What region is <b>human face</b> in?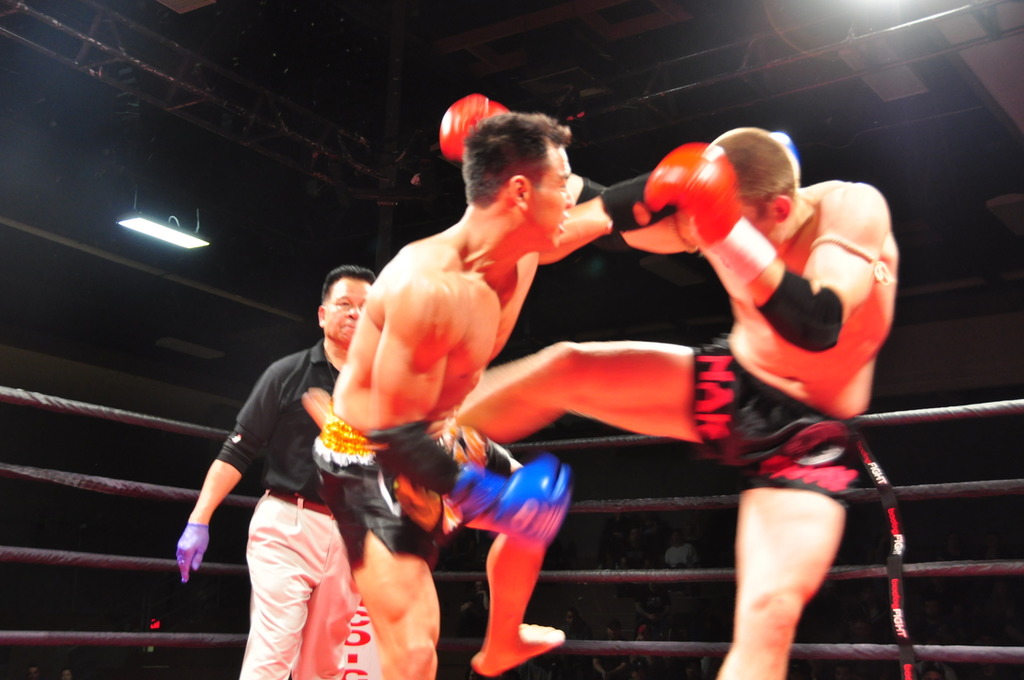
x1=526 y1=152 x2=577 y2=252.
